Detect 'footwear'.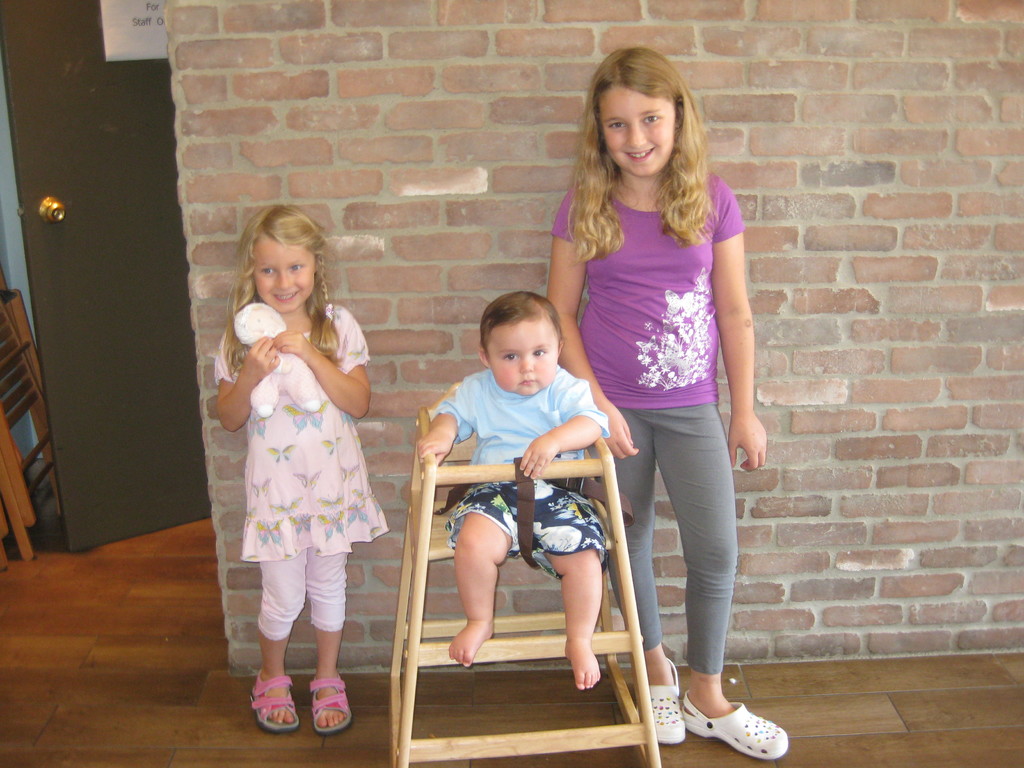
Detected at locate(246, 668, 301, 732).
